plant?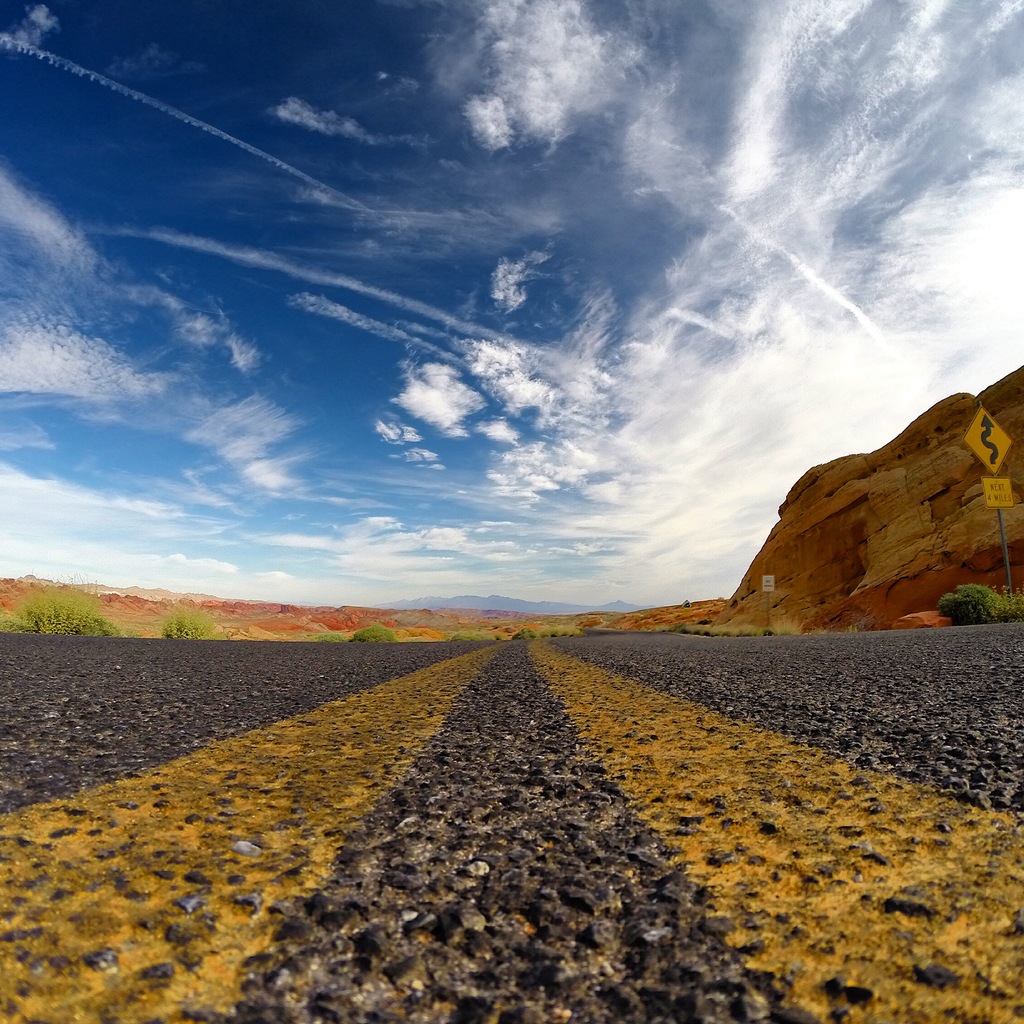
box=[0, 586, 130, 639]
